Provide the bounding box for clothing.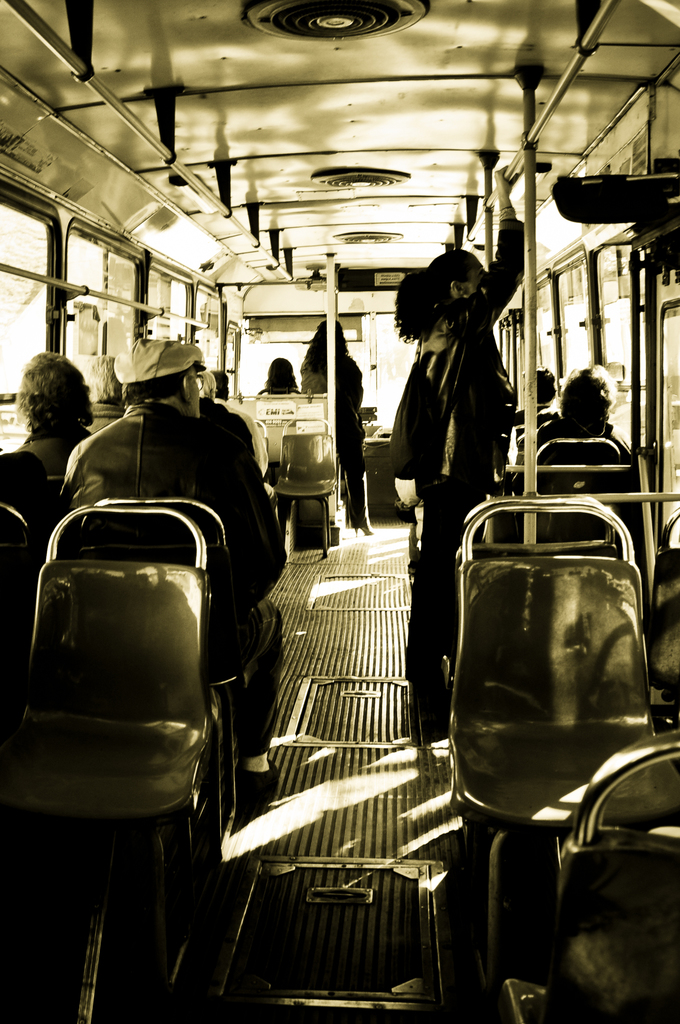
(left=307, top=353, right=375, bottom=531).
